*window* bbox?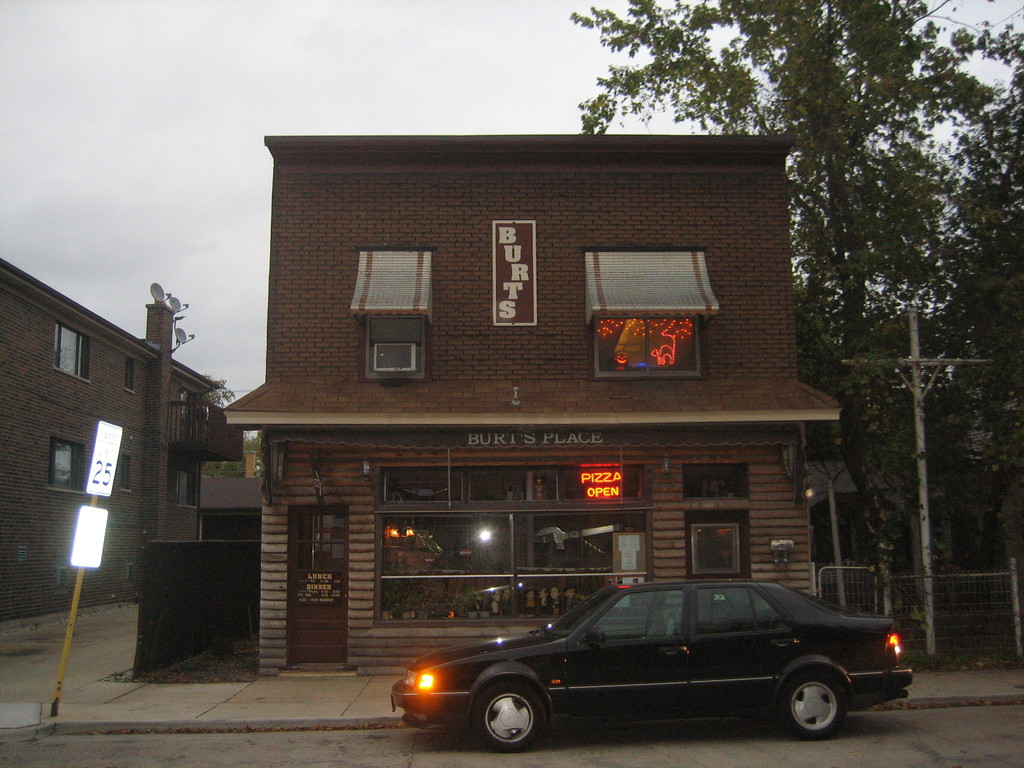
124:359:138:397
